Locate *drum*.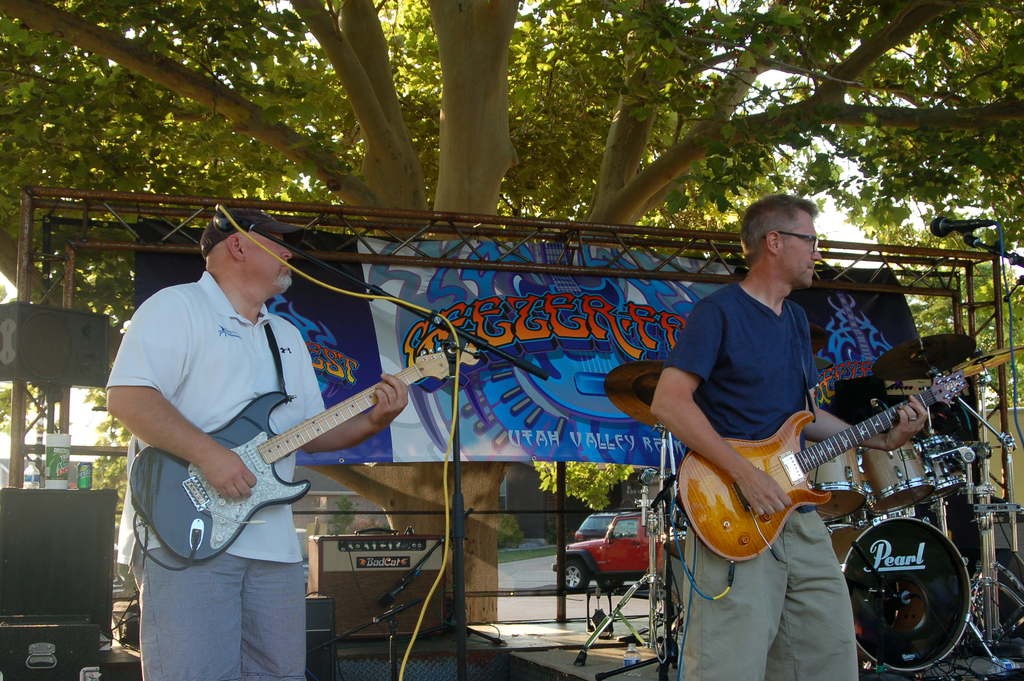
Bounding box: locate(830, 468, 1011, 657).
